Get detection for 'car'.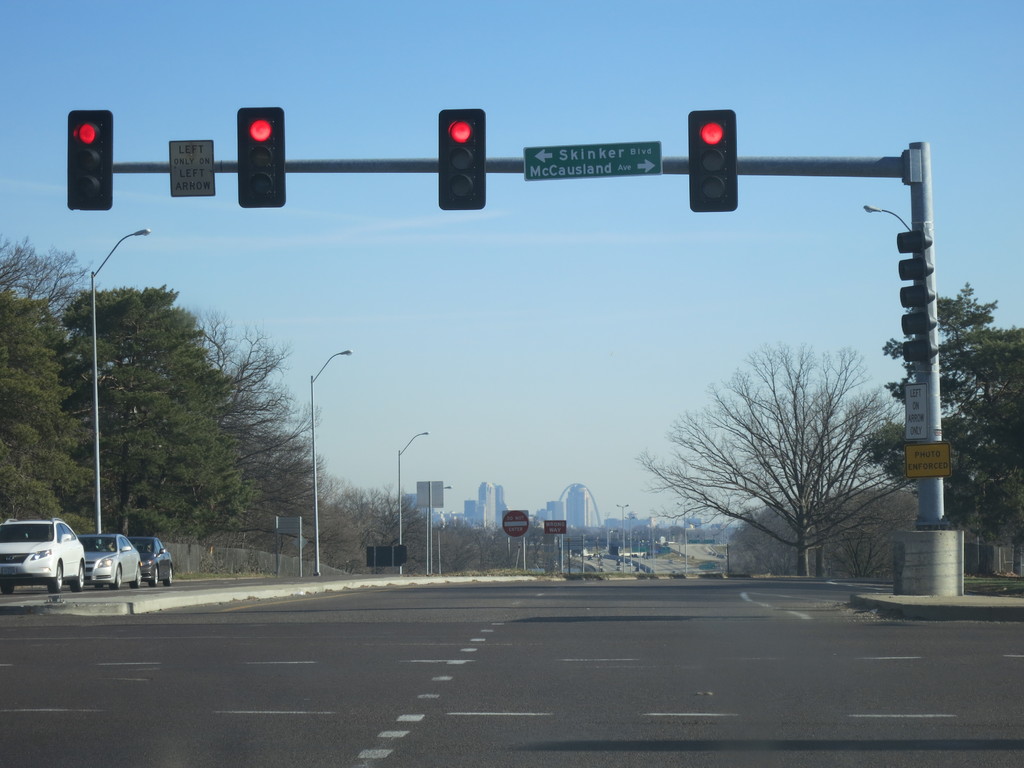
Detection: x1=79 y1=534 x2=148 y2=586.
